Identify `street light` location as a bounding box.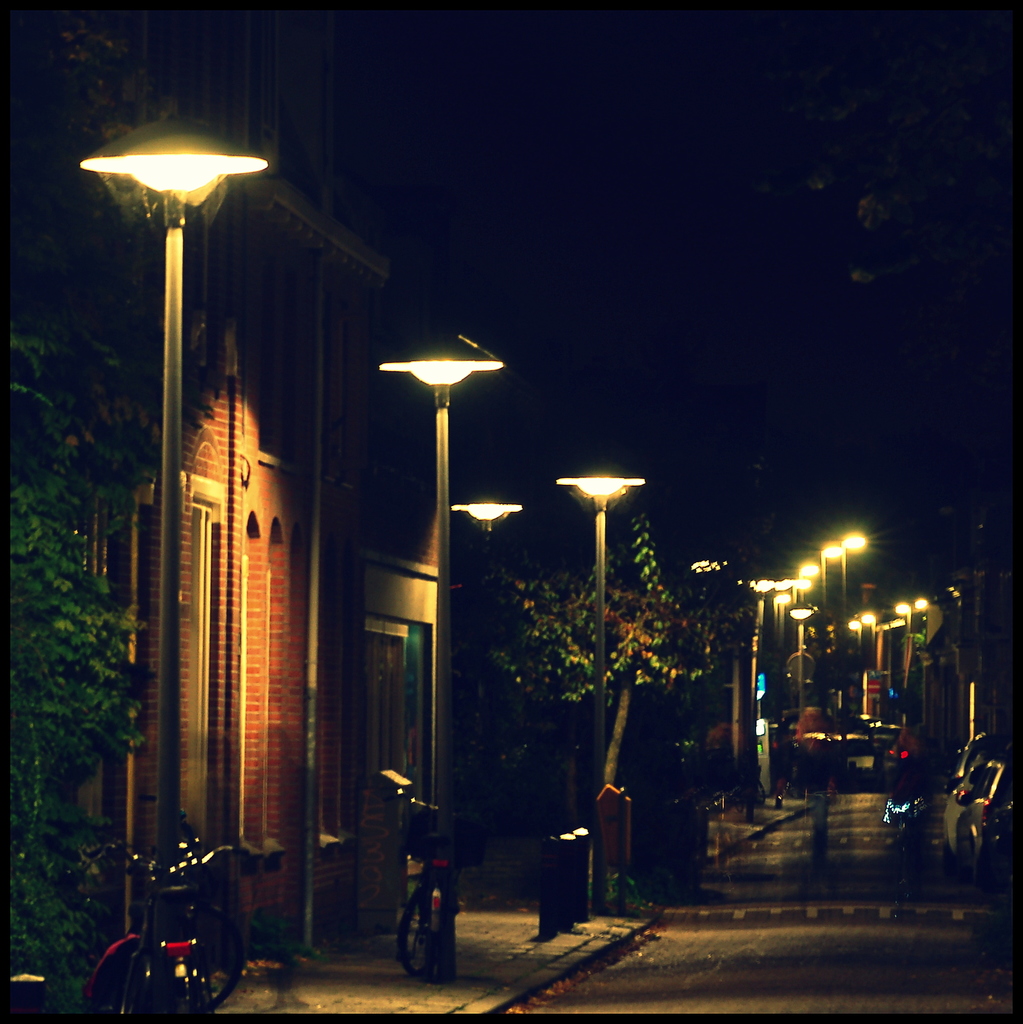
locate(816, 541, 842, 618).
